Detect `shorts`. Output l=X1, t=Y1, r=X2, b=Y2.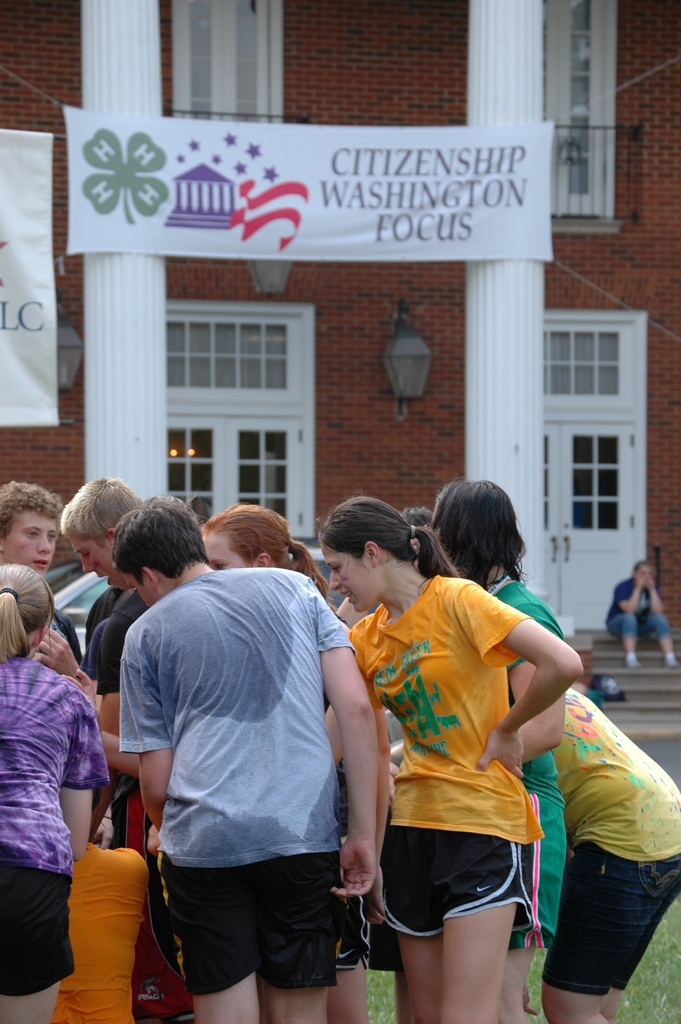
l=112, t=791, r=161, b=865.
